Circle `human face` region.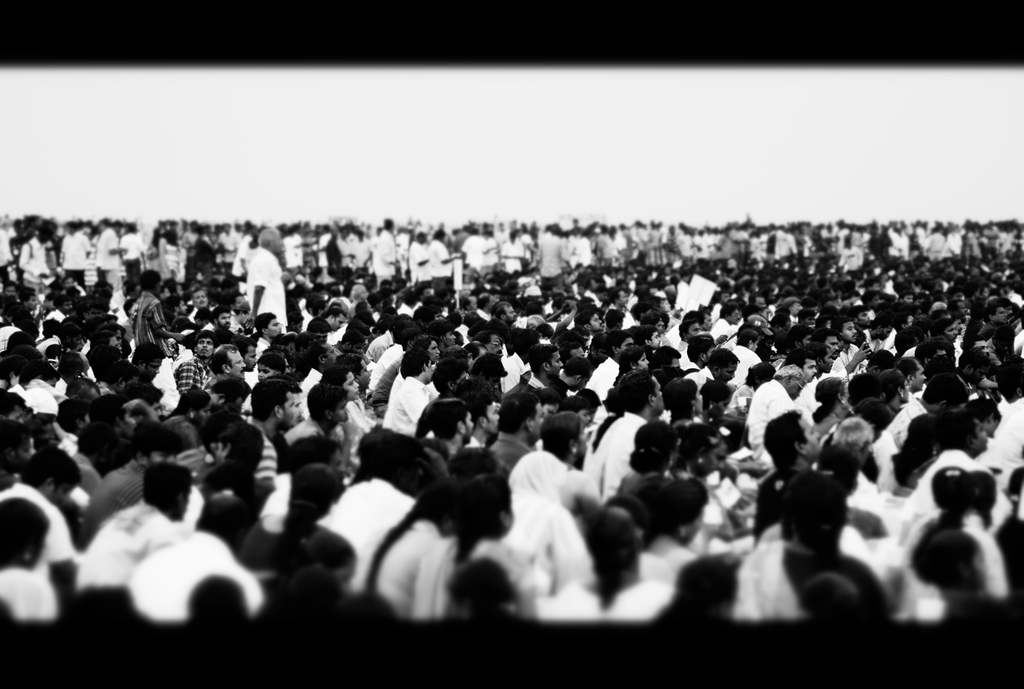
Region: select_region(730, 308, 741, 321).
